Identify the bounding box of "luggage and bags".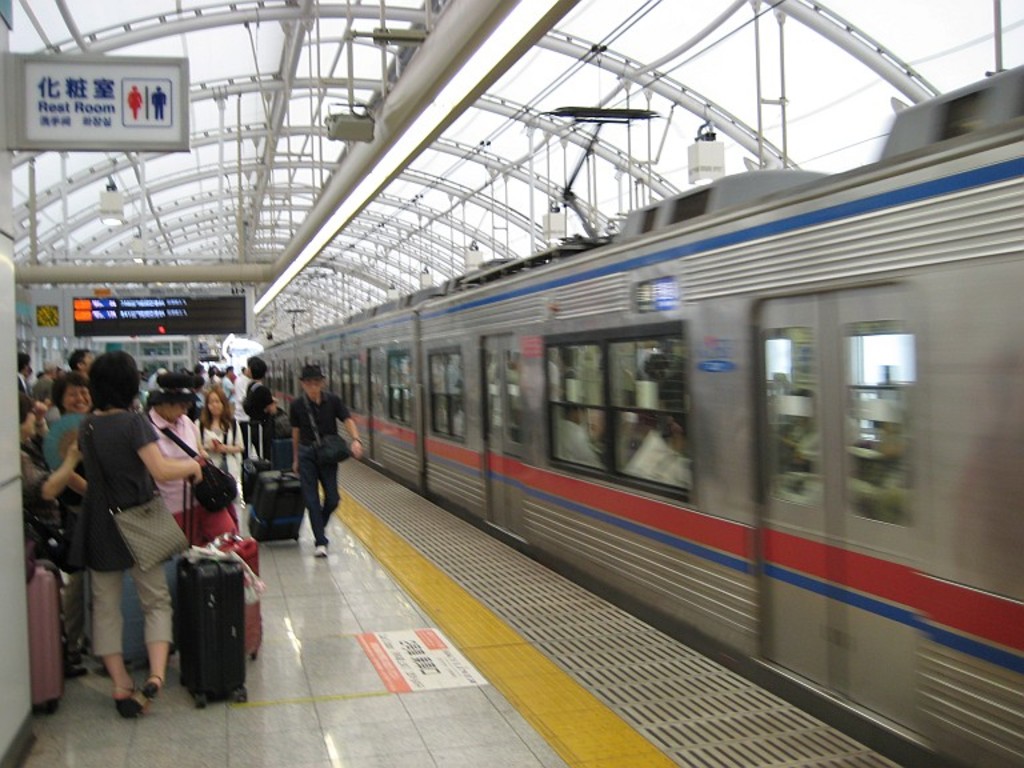
[left=151, top=411, right=240, bottom=509].
